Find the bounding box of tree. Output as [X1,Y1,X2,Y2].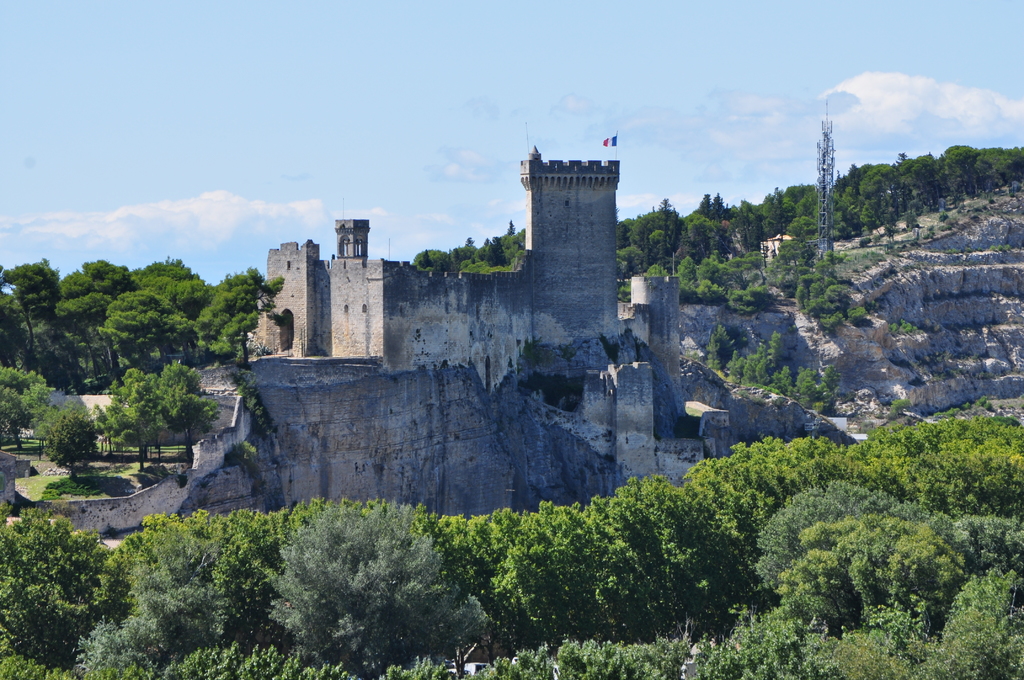
[883,225,899,245].
